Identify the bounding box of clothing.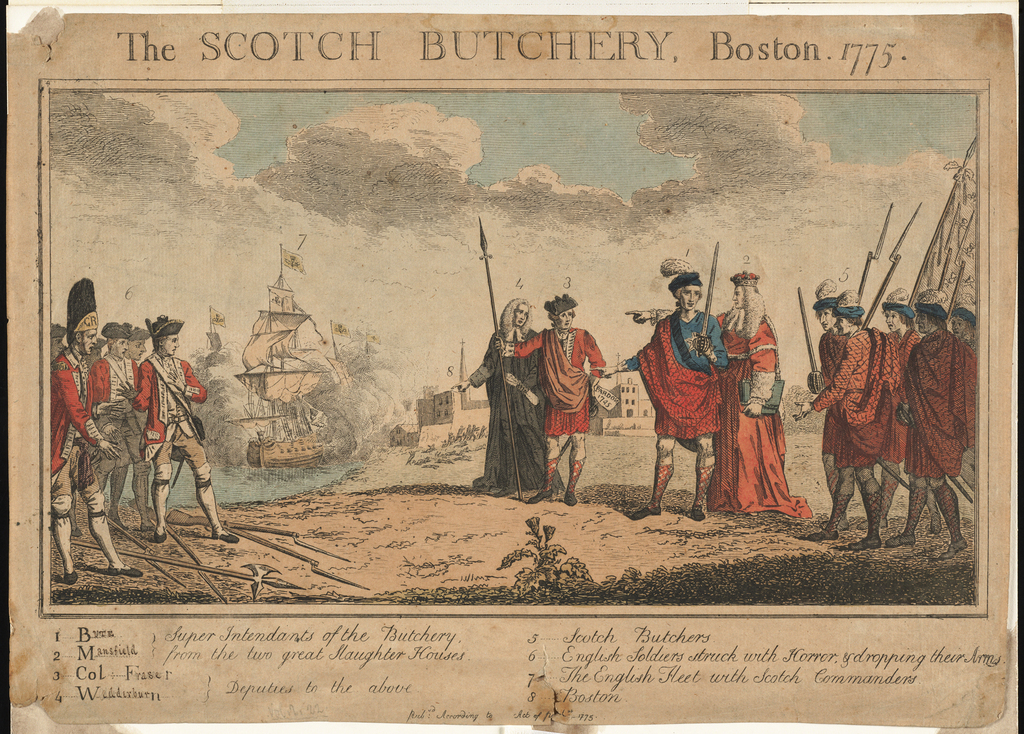
<region>48, 347, 113, 518</region>.
